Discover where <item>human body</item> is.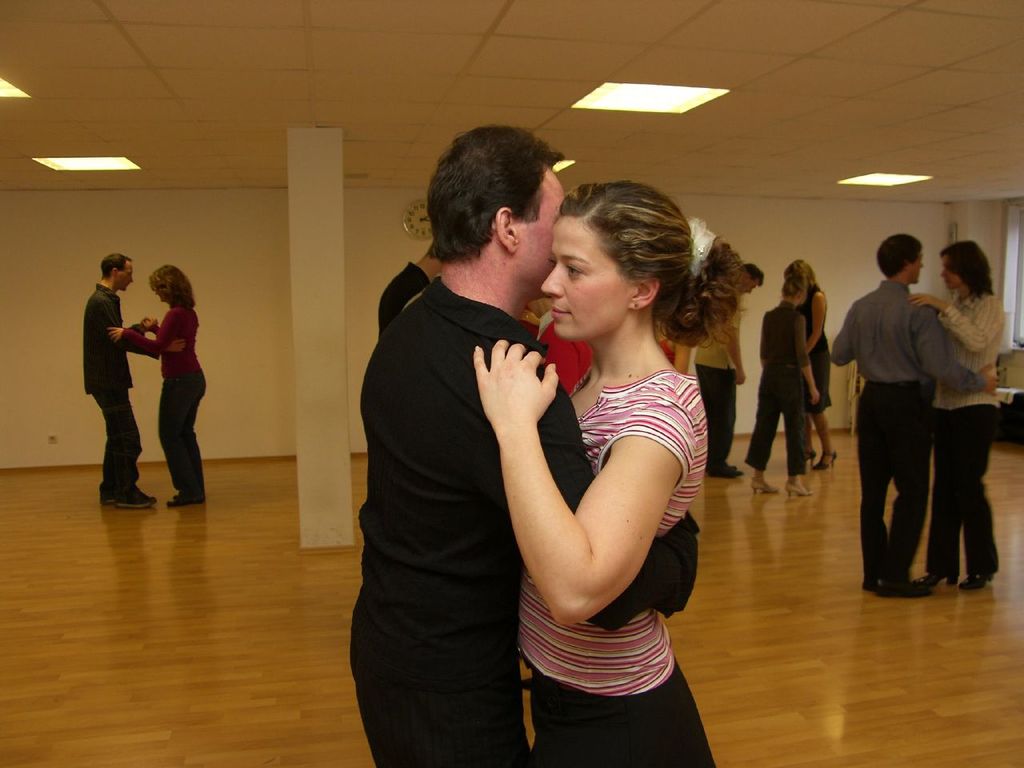
Discovered at [x1=909, y1=285, x2=1002, y2=586].
